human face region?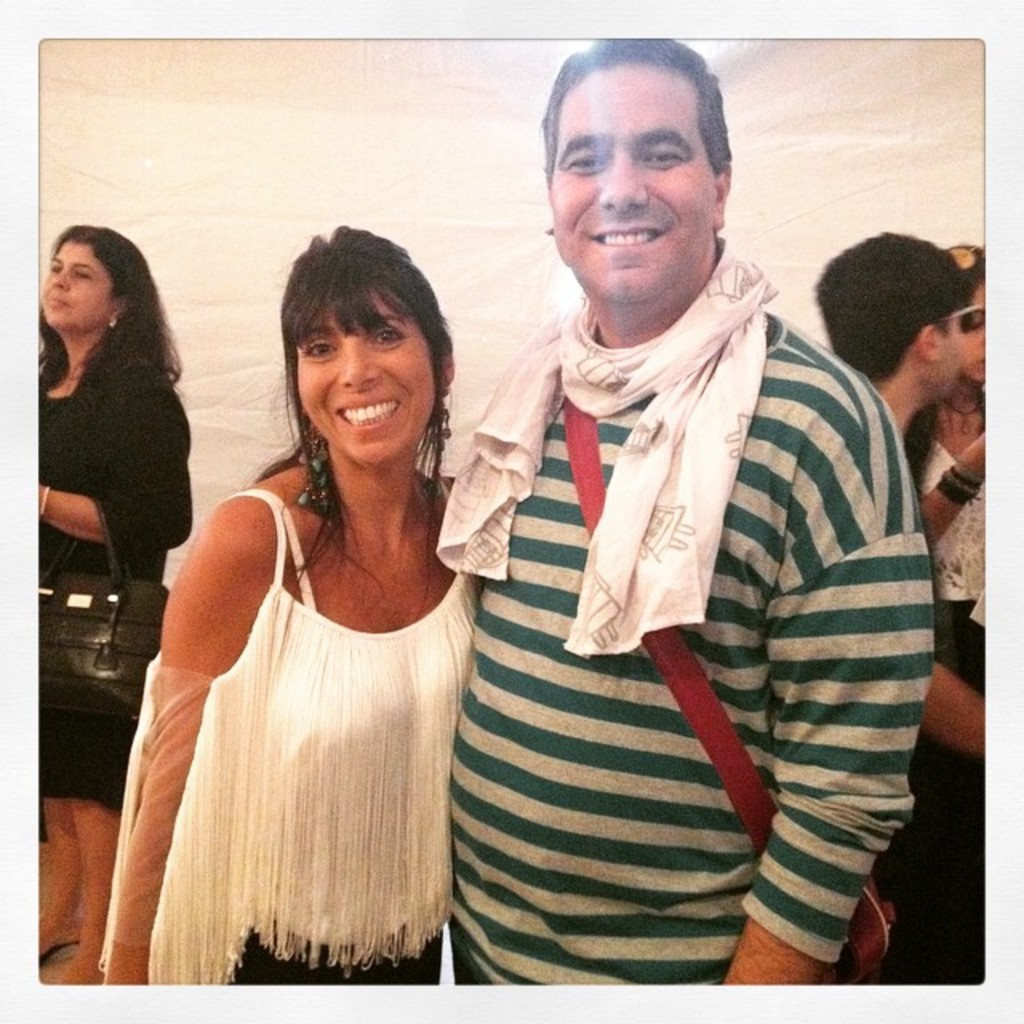
crop(43, 240, 112, 323)
